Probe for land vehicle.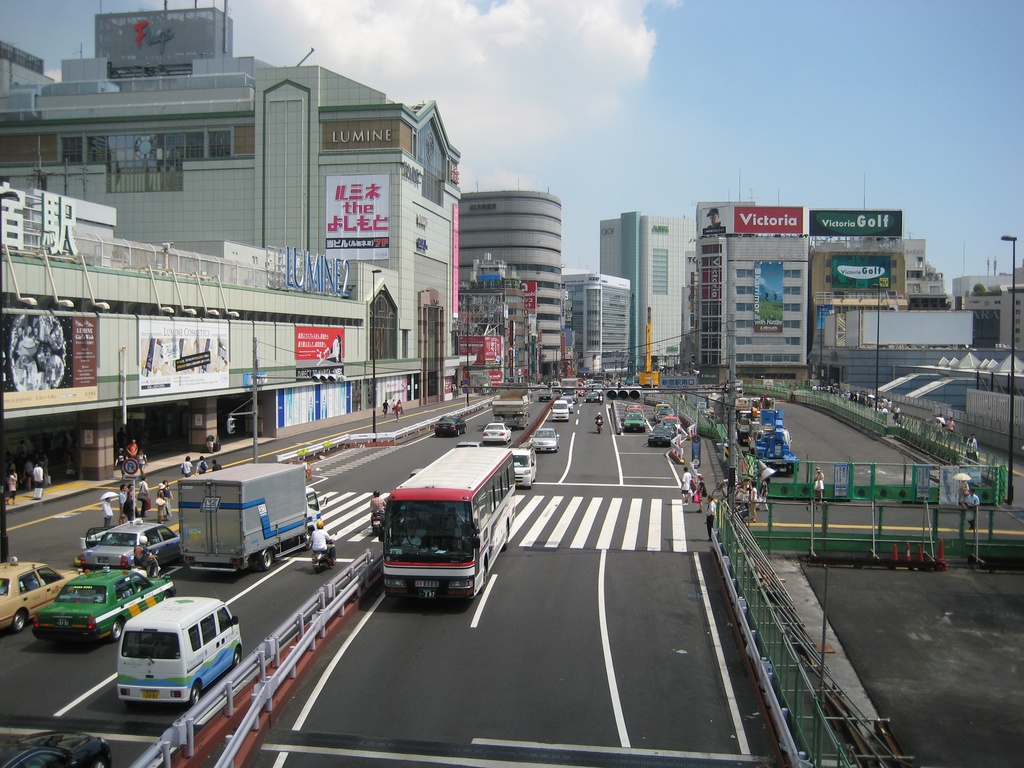
Probe result: (x1=529, y1=424, x2=561, y2=454).
